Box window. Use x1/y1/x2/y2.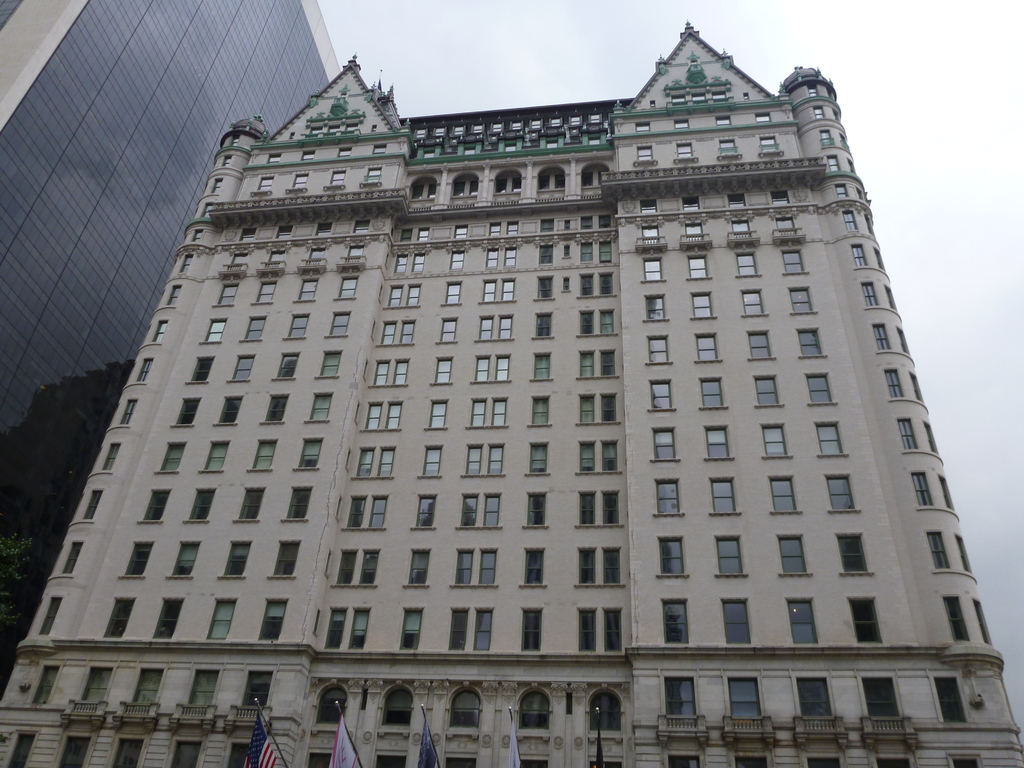
675/140/698/159.
